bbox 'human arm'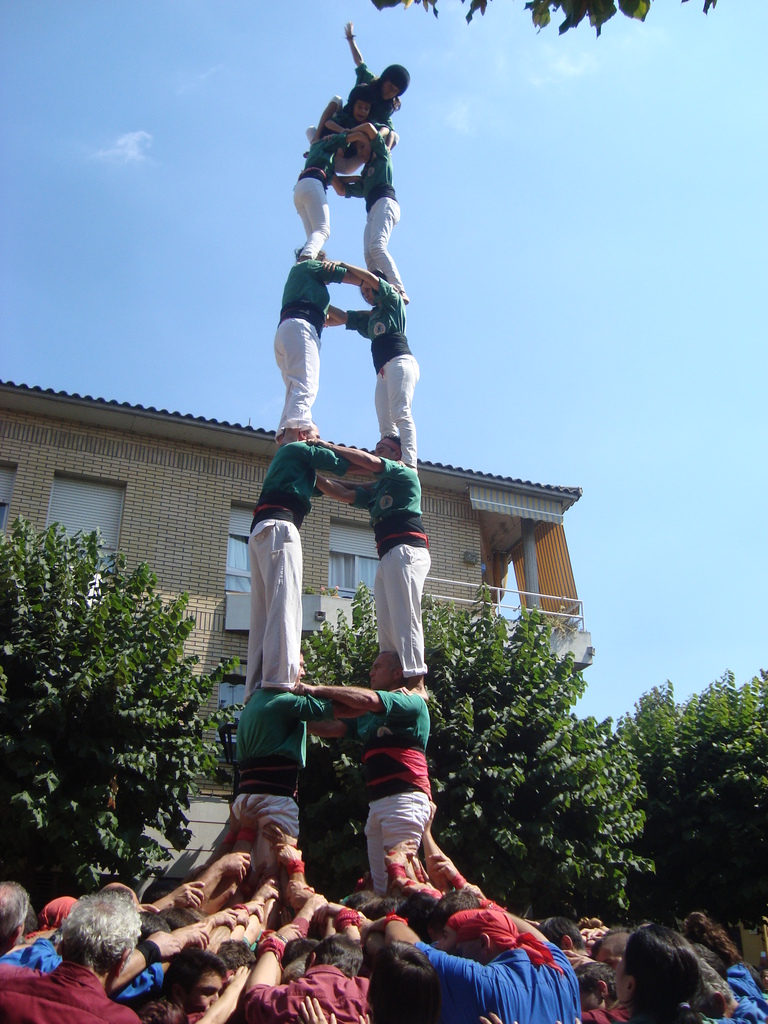
bbox=[292, 719, 383, 746]
